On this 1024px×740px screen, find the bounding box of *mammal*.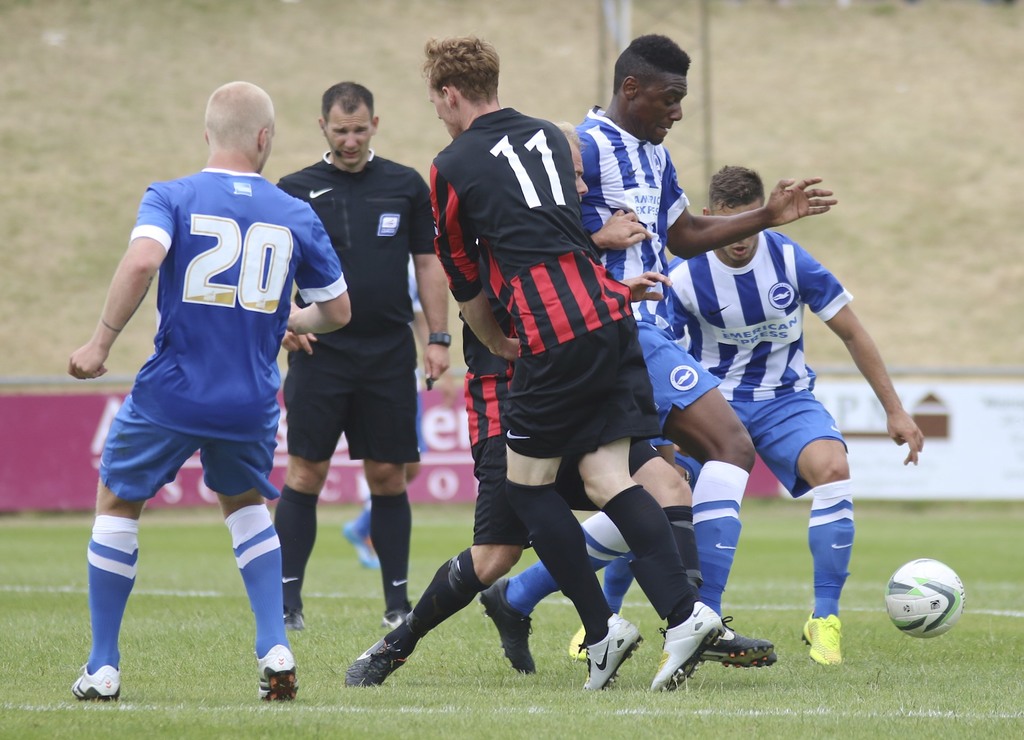
Bounding box: detection(342, 118, 782, 691).
